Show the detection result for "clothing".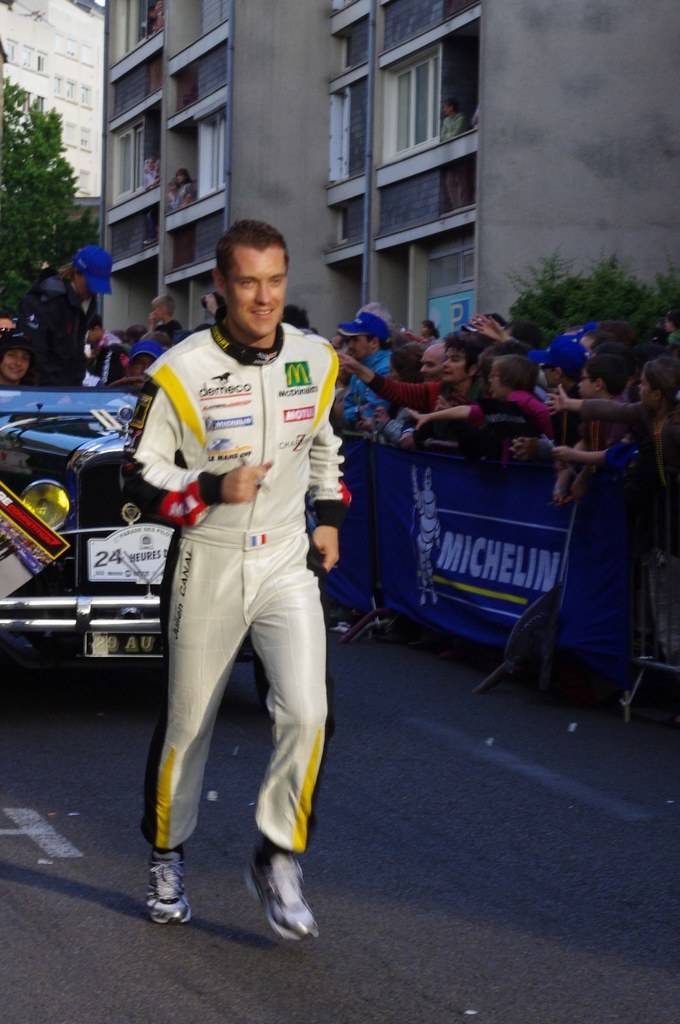
{"x1": 130, "y1": 268, "x2": 361, "y2": 854}.
